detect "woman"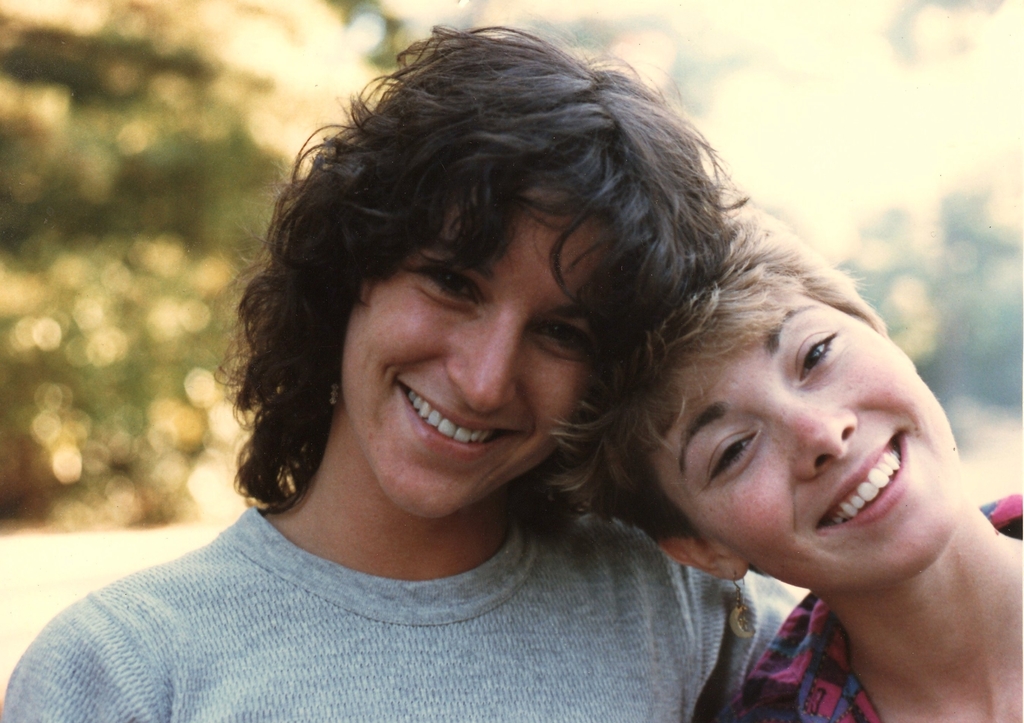
left=591, top=193, right=1023, bottom=722
